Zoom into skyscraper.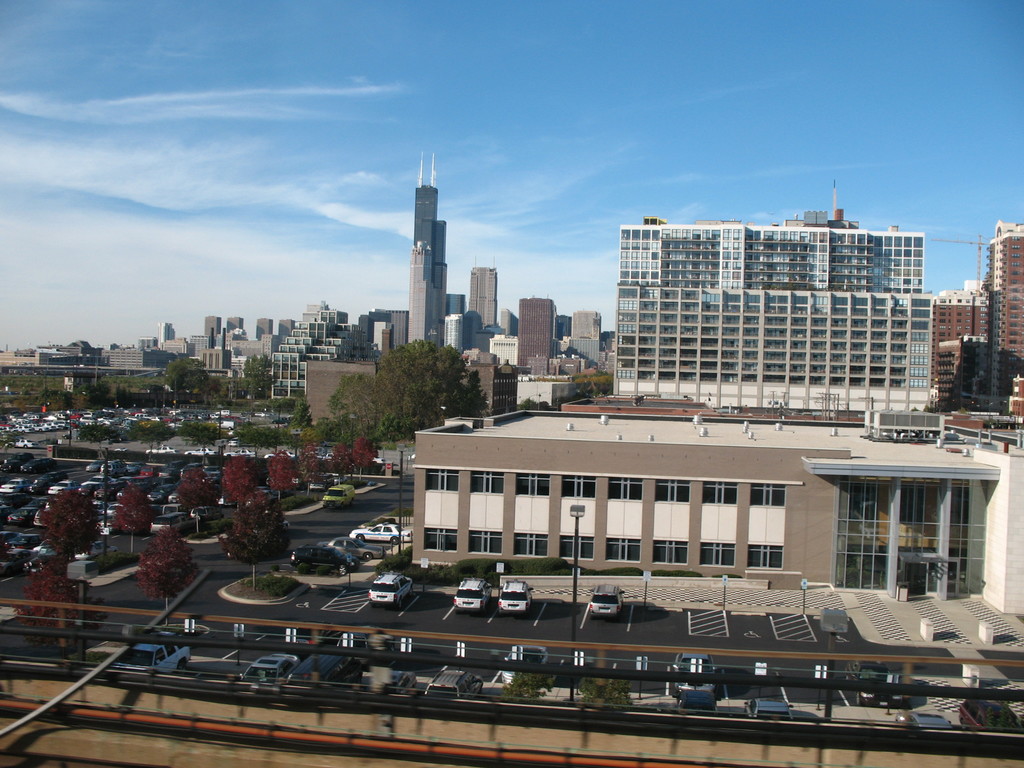
Zoom target: l=281, t=314, r=294, b=342.
